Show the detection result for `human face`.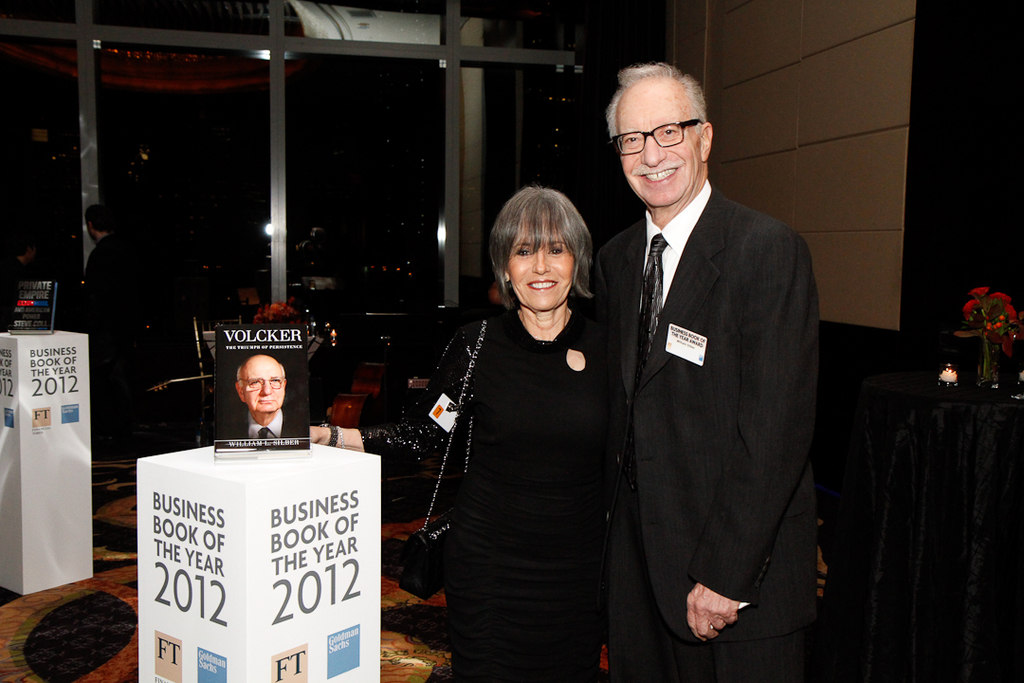
[614, 82, 704, 206].
